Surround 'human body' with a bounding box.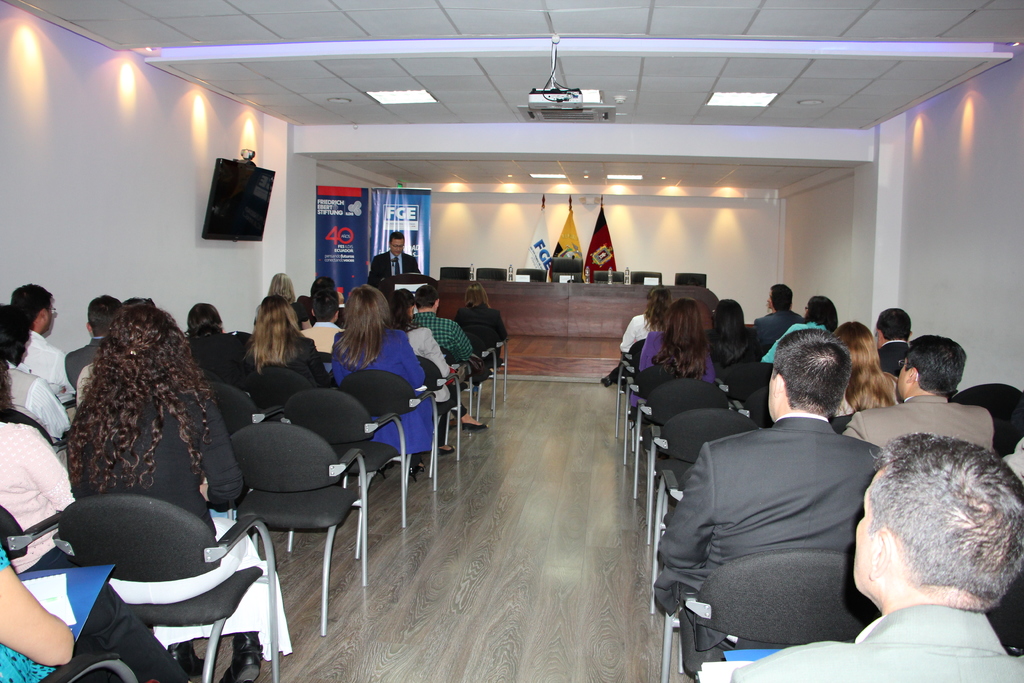
x1=639, y1=295, x2=722, y2=388.
